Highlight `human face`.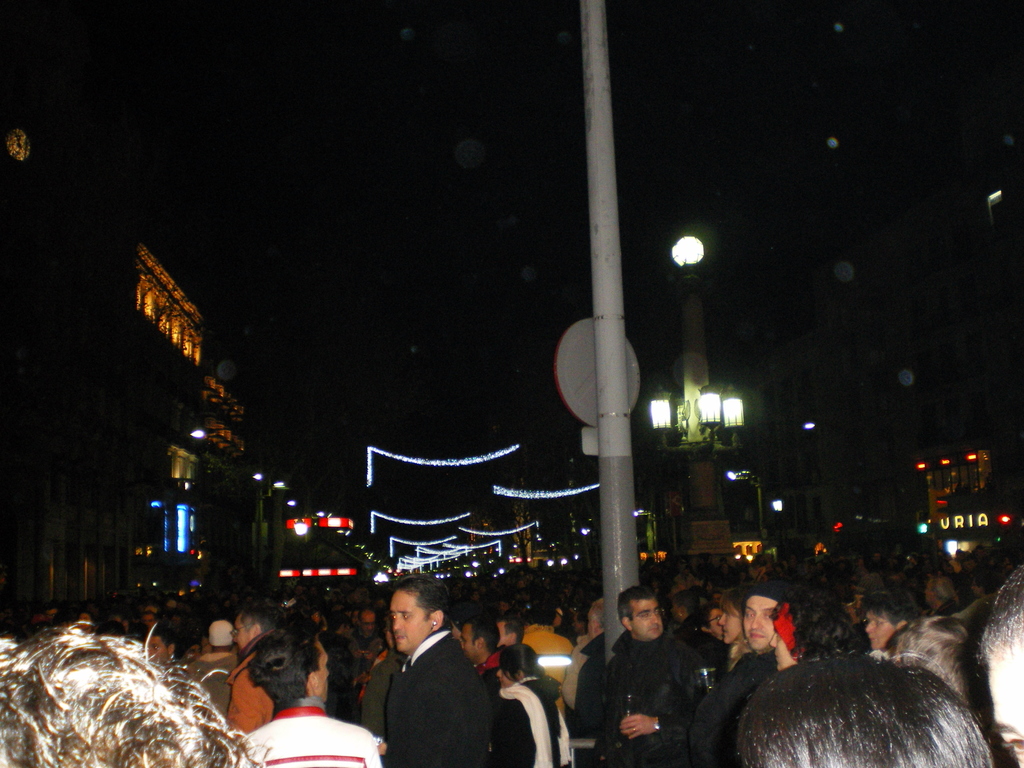
Highlighted region: BBox(745, 598, 776, 651).
